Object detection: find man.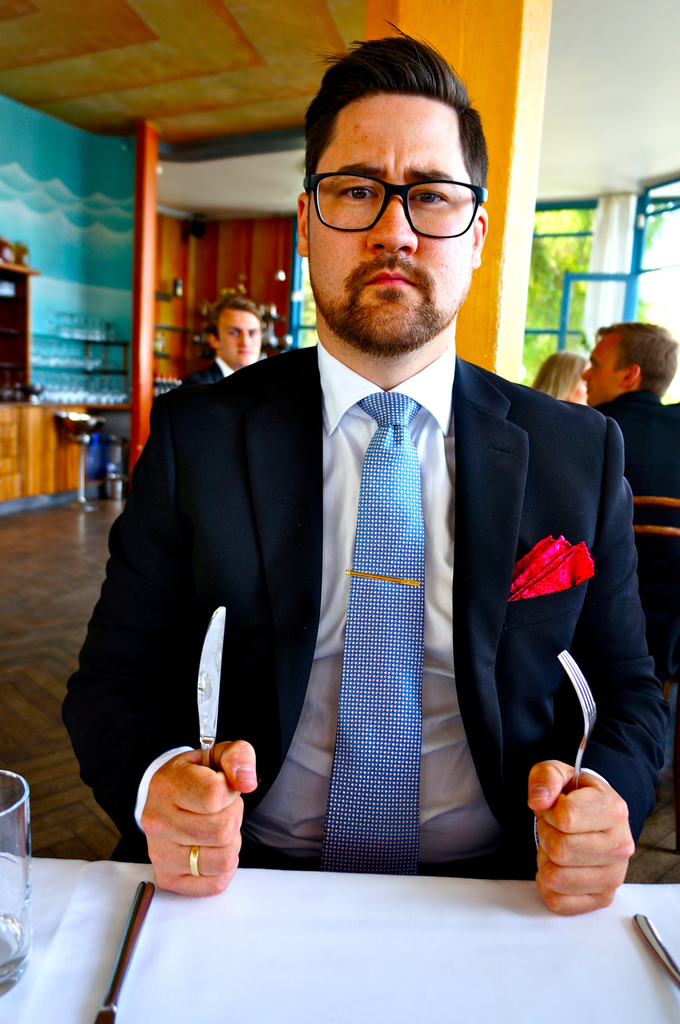
BBox(195, 83, 650, 931).
